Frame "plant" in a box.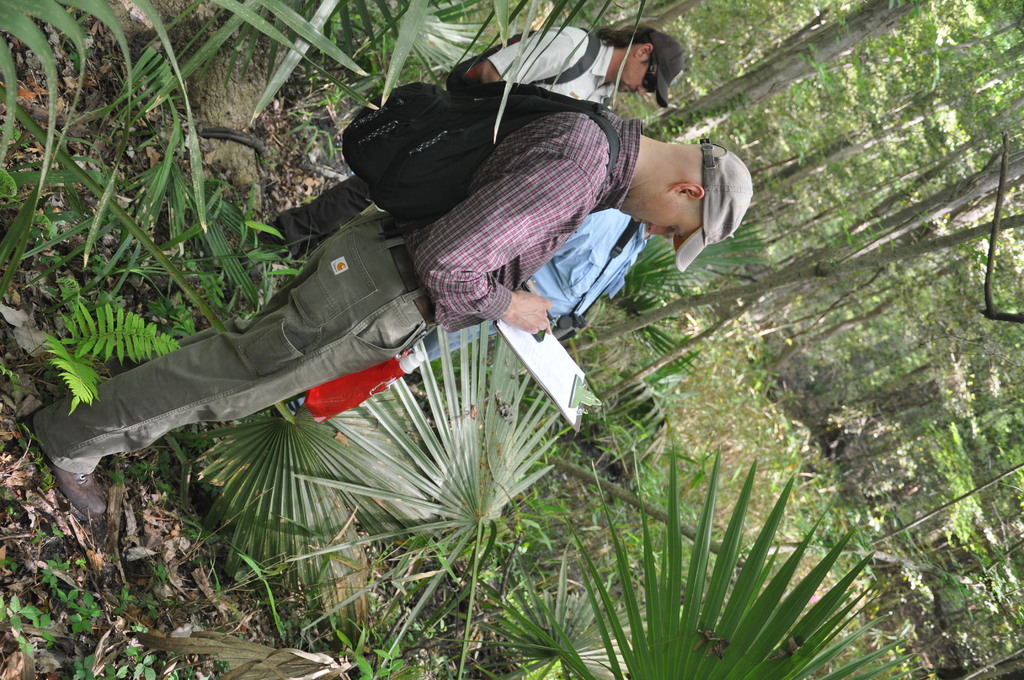
626/214/778/298.
